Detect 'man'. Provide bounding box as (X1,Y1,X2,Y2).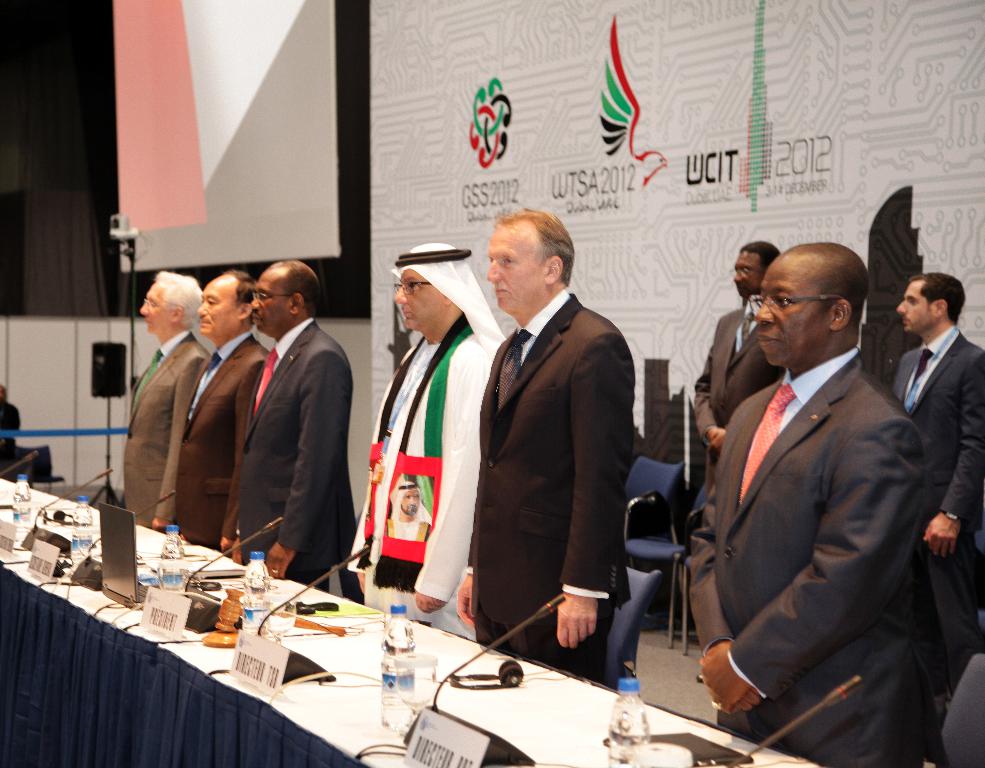
(692,241,787,498).
